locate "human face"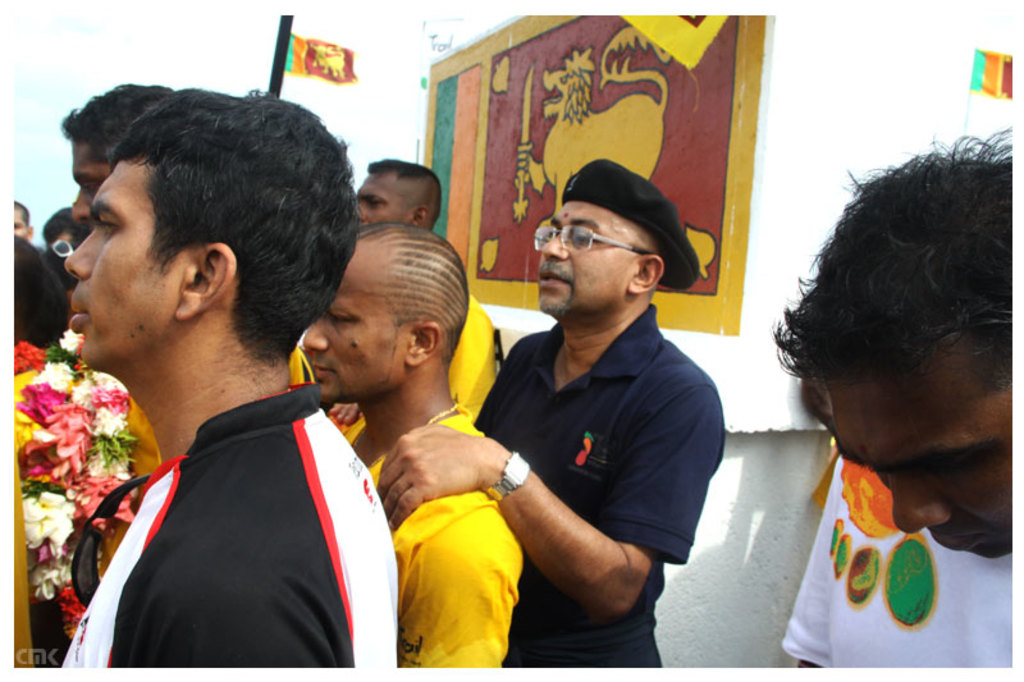
bbox=[307, 241, 407, 402]
